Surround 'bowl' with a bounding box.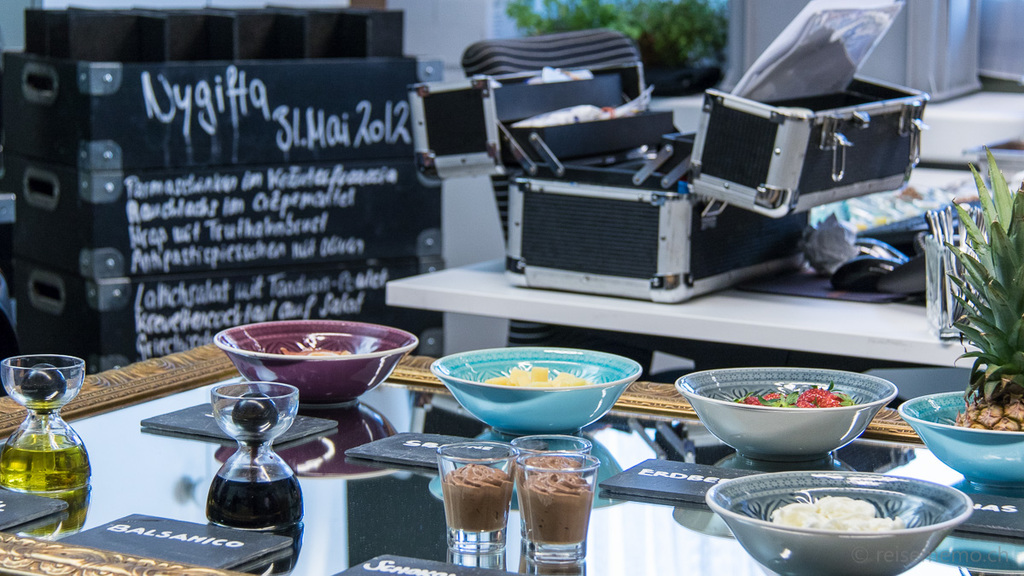
[676, 371, 893, 462].
